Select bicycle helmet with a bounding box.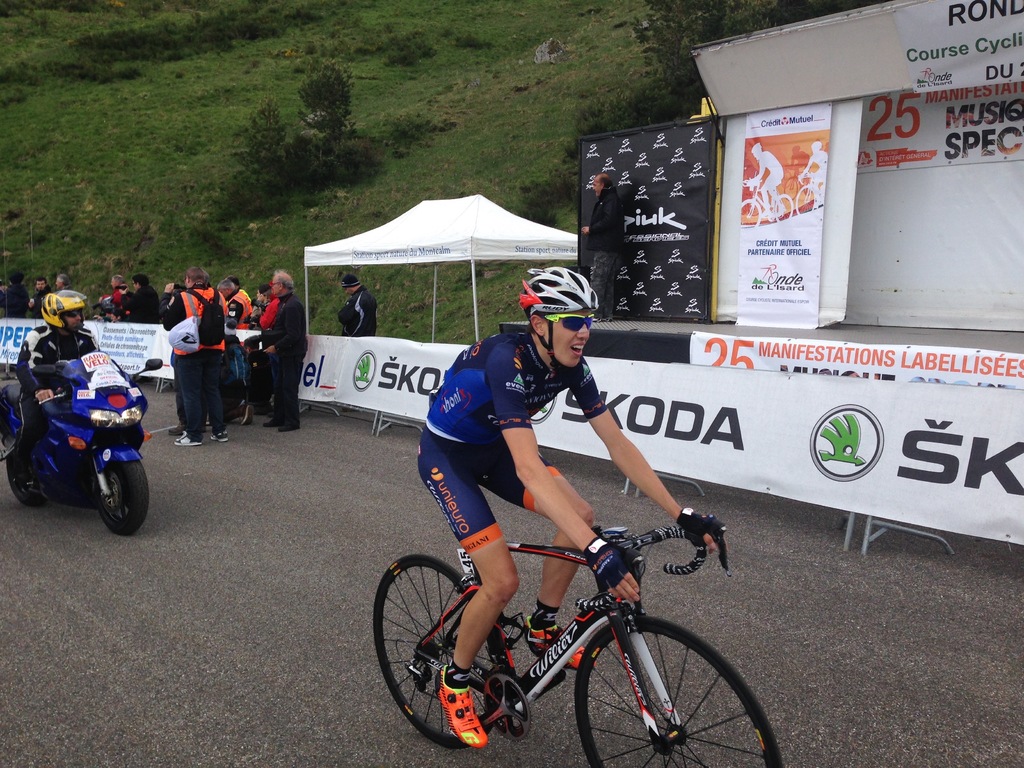
detection(521, 270, 596, 323).
